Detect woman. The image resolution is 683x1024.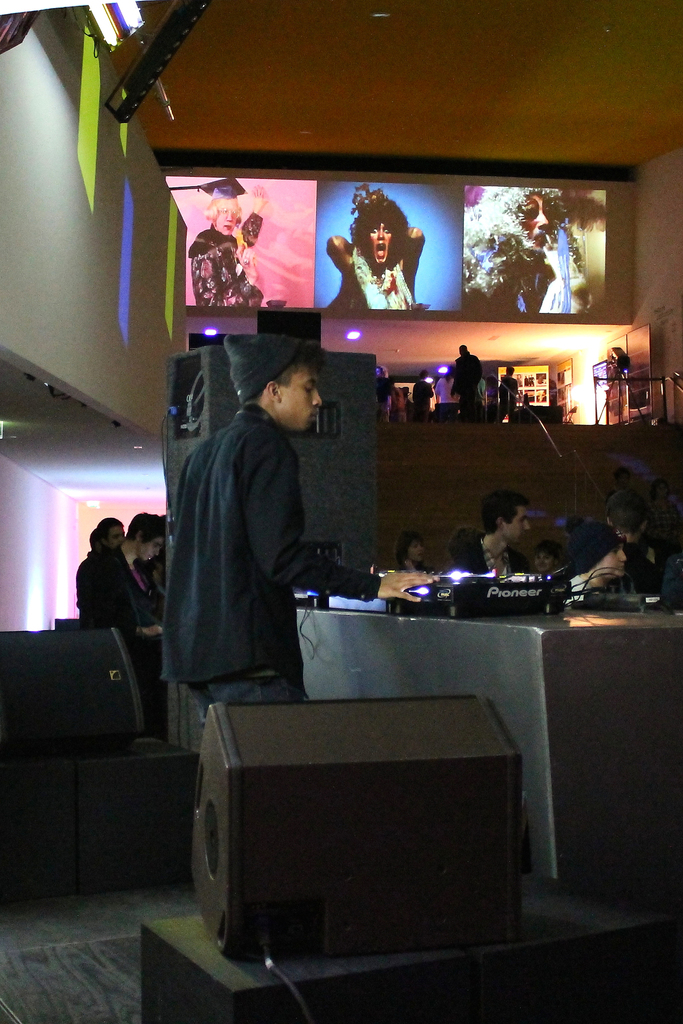
region(393, 534, 437, 570).
